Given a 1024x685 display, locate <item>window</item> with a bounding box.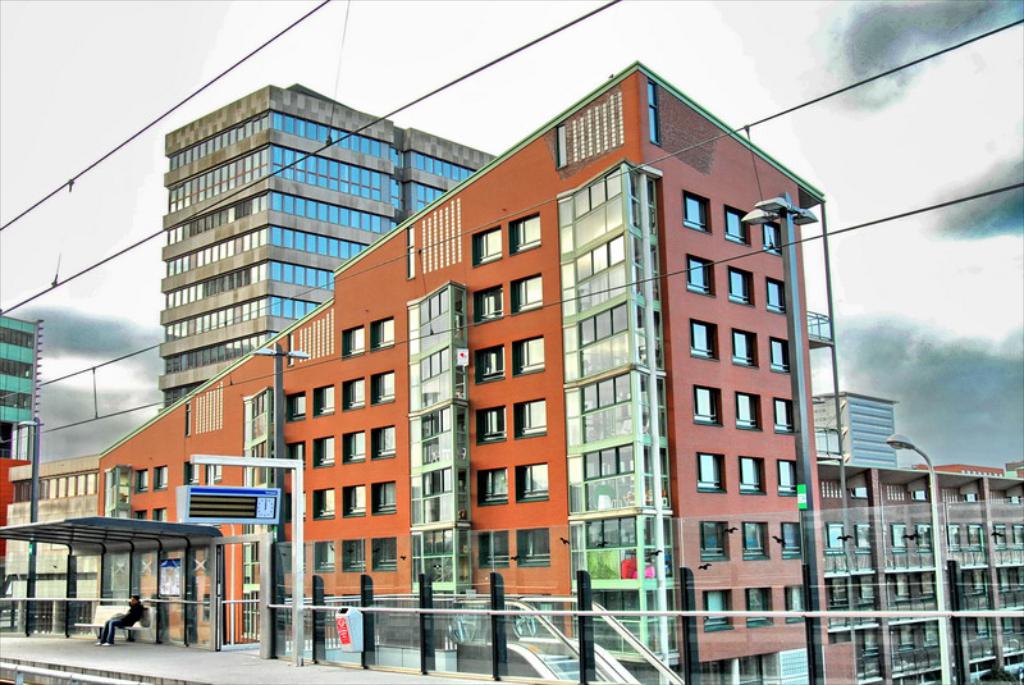
Located: (704, 586, 727, 624).
